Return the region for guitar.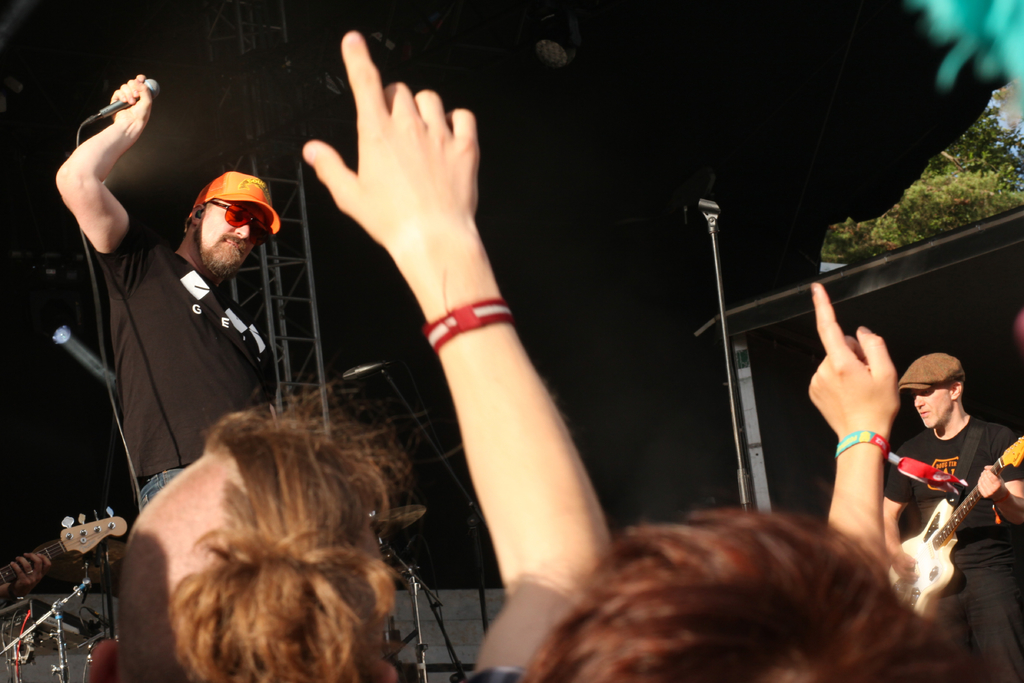
<box>0,502,127,586</box>.
